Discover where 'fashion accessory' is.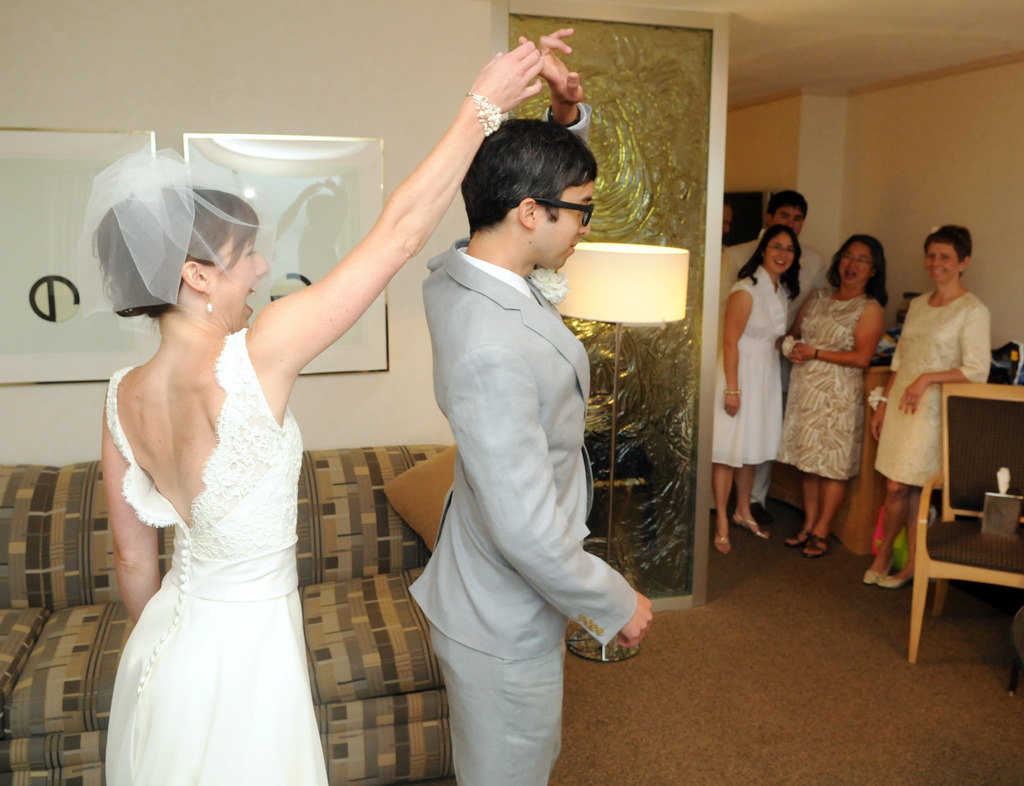
Discovered at l=711, t=528, r=733, b=554.
